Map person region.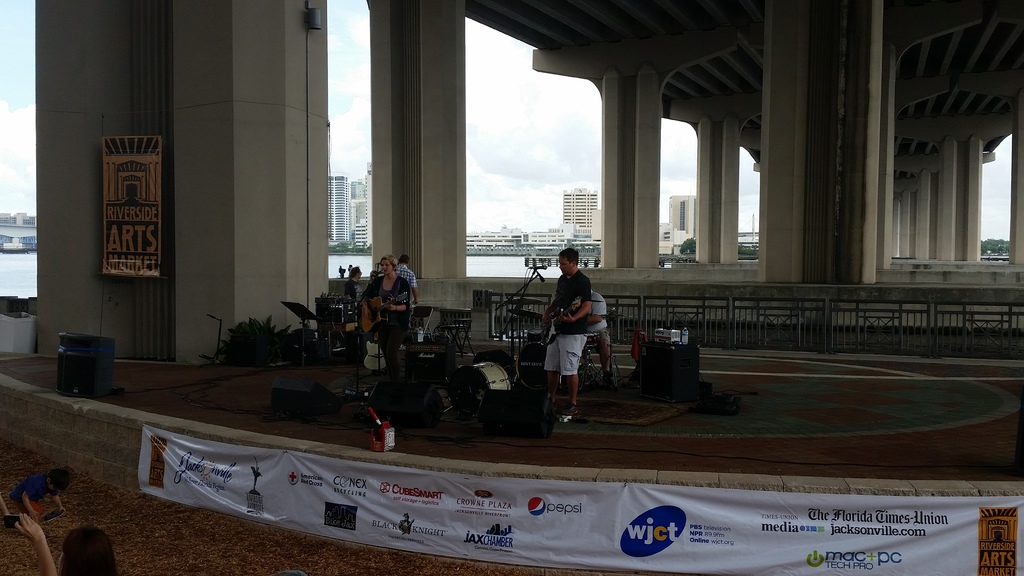
Mapped to 374, 258, 406, 376.
